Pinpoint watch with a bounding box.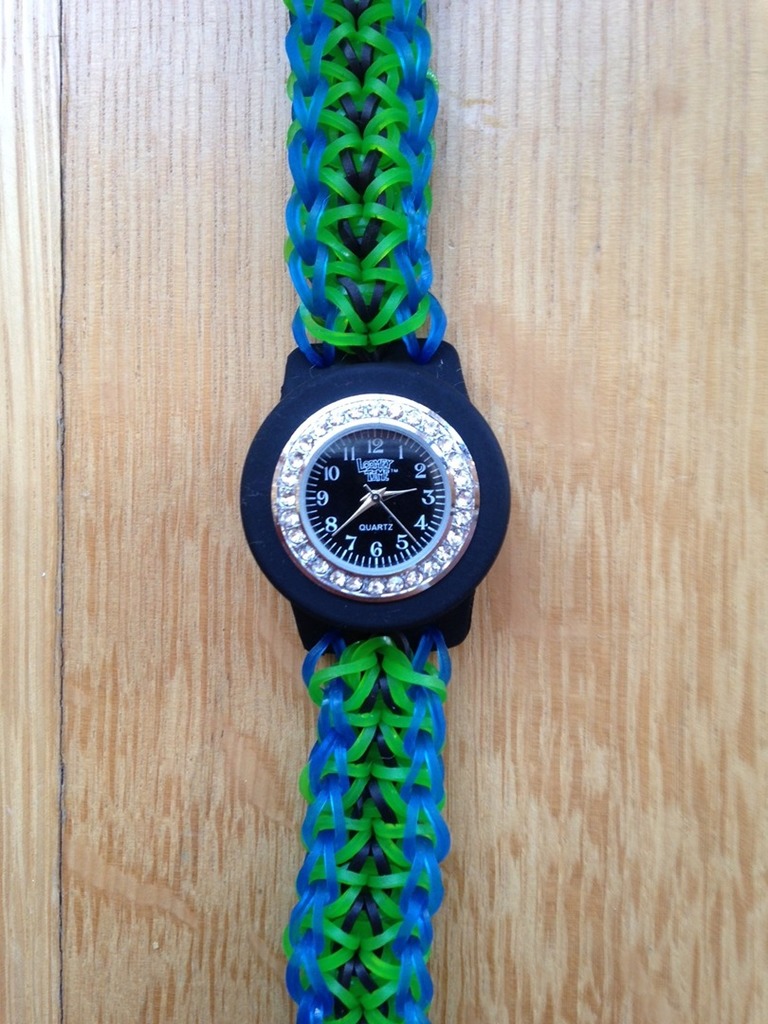
region(241, 0, 511, 1023).
